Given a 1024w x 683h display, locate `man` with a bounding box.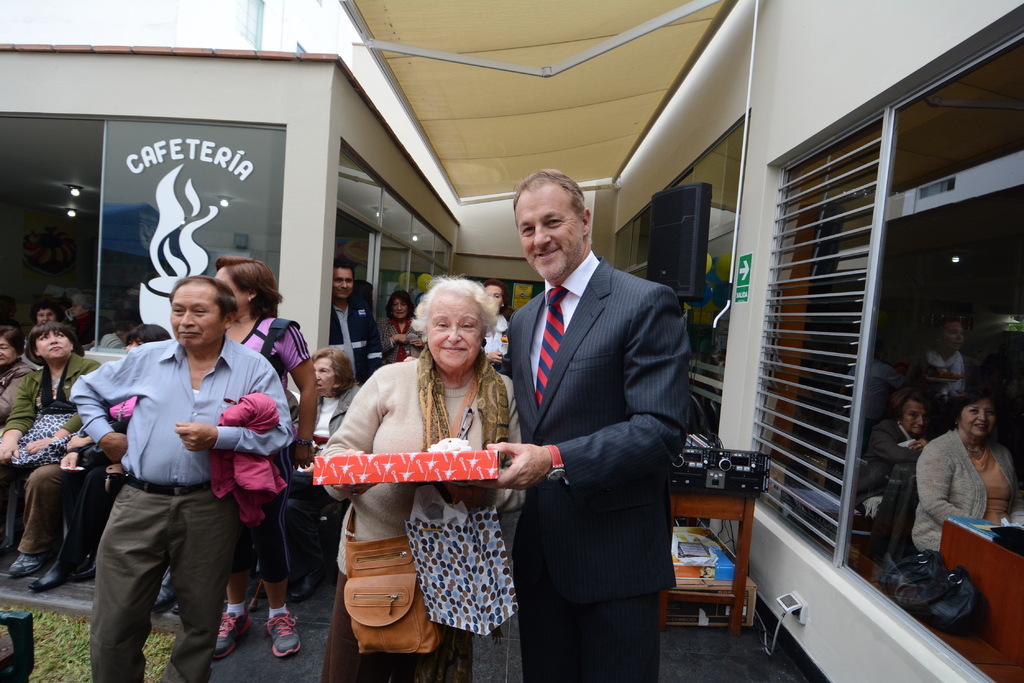
Located: {"left": 70, "top": 259, "right": 278, "bottom": 670}.
